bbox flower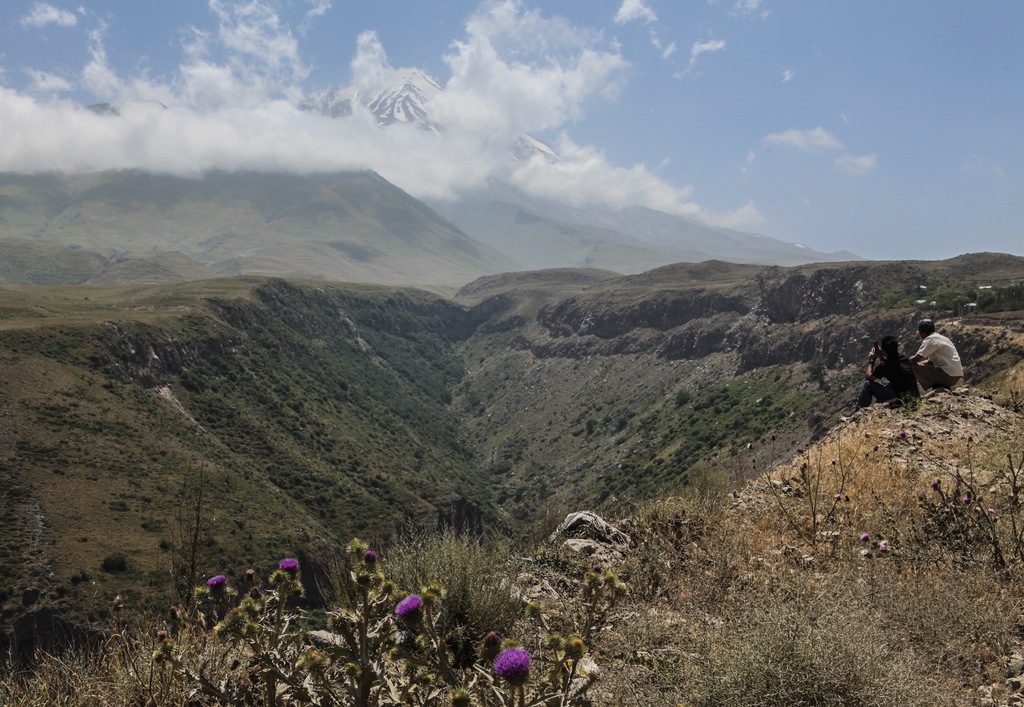
(left=879, top=543, right=895, bottom=553)
